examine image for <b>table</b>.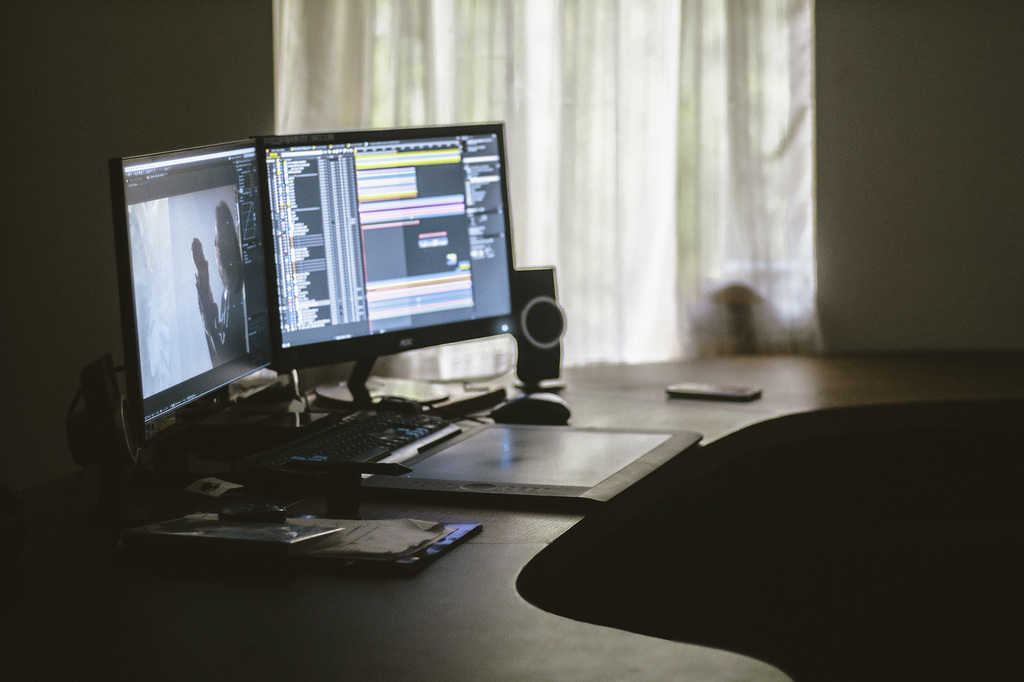
Examination result: locate(60, 292, 966, 676).
